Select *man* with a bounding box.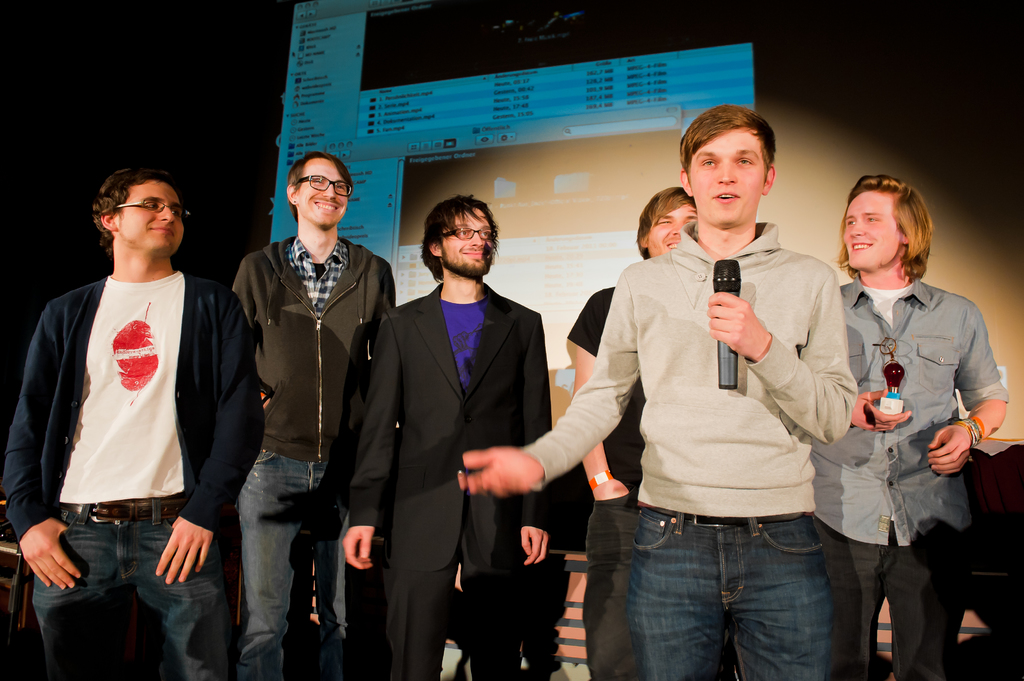
<bbox>355, 173, 566, 661</bbox>.
